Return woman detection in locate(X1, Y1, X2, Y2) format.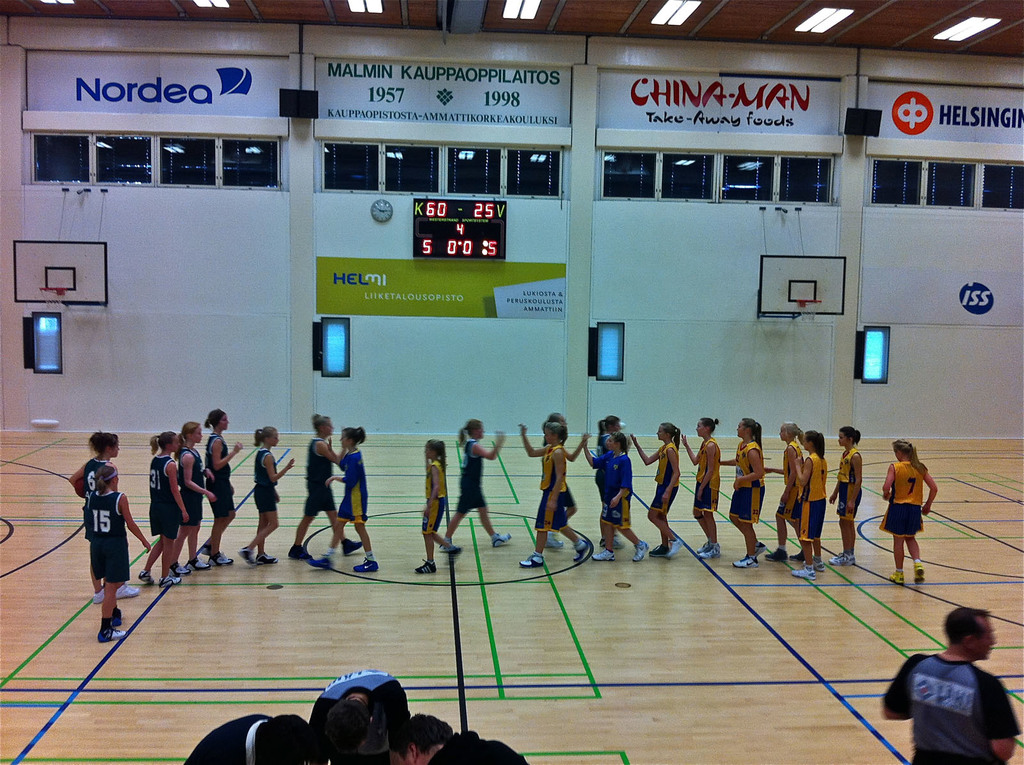
locate(580, 431, 648, 560).
